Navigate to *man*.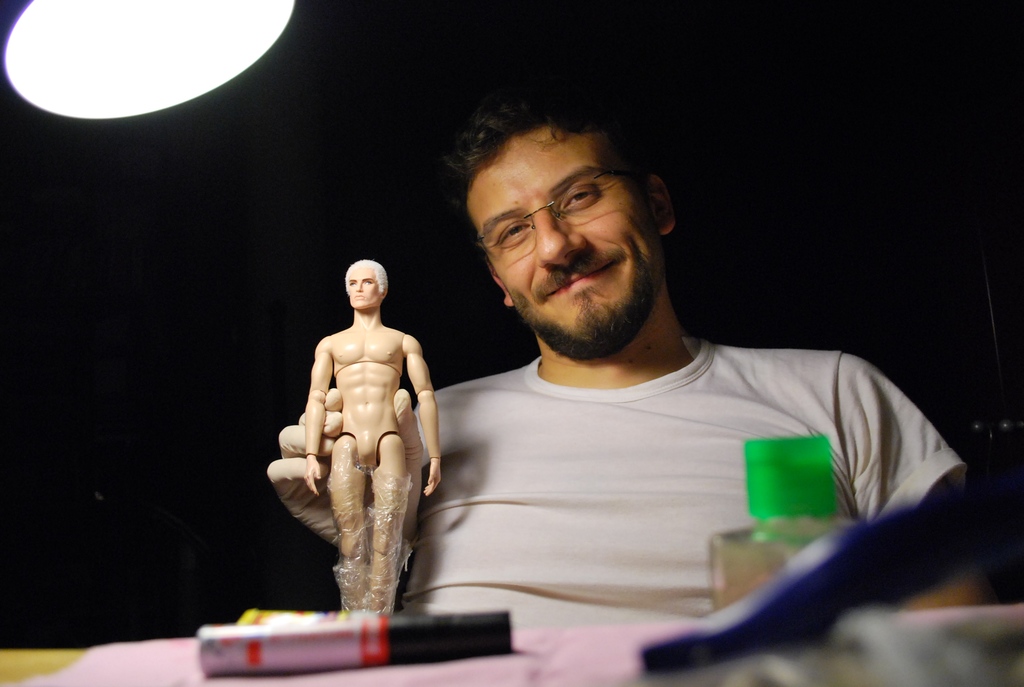
Navigation target: {"left": 307, "top": 72, "right": 922, "bottom": 668}.
